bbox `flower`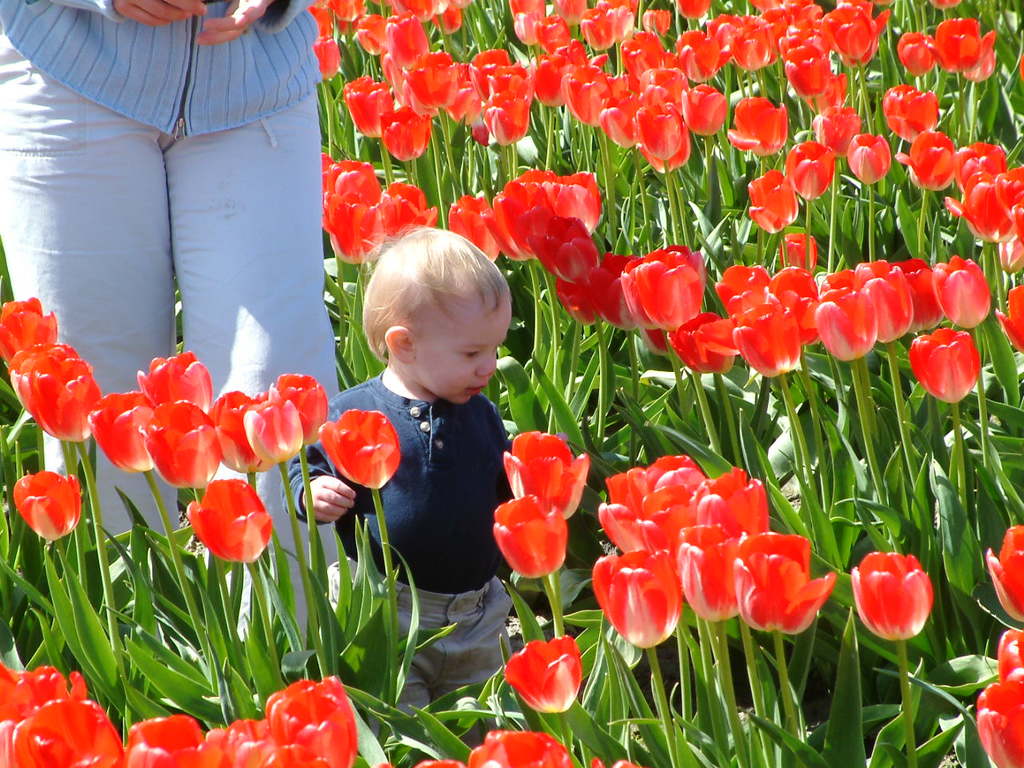
983:525:1023:623
